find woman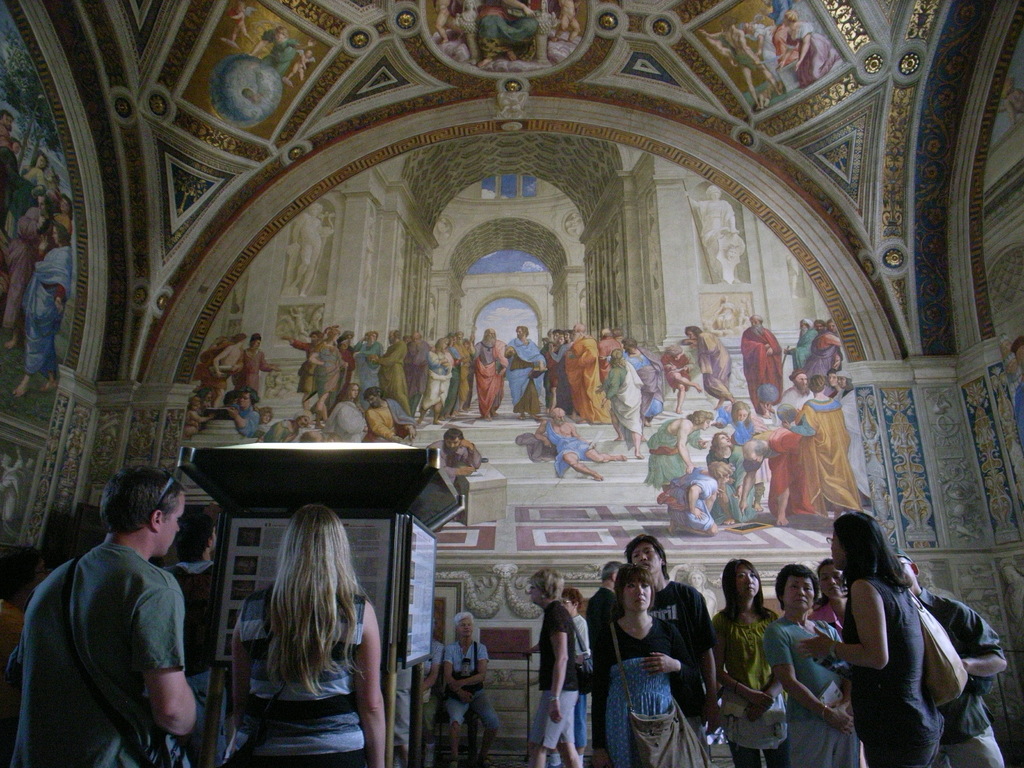
(589, 564, 681, 765)
